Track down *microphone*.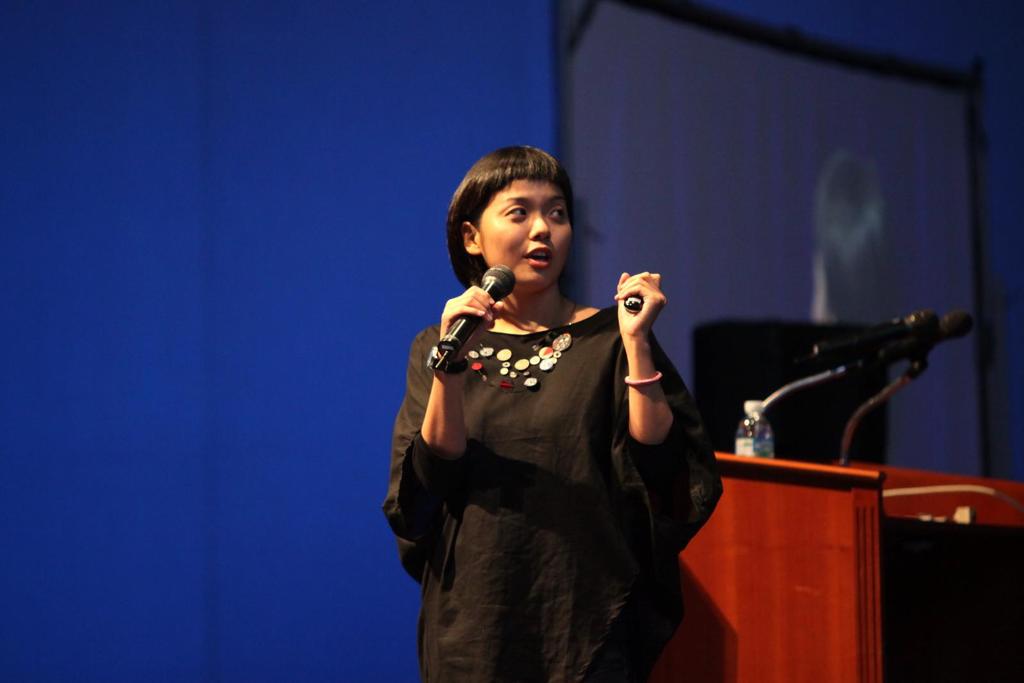
Tracked to pyautogui.locateOnScreen(446, 259, 511, 375).
